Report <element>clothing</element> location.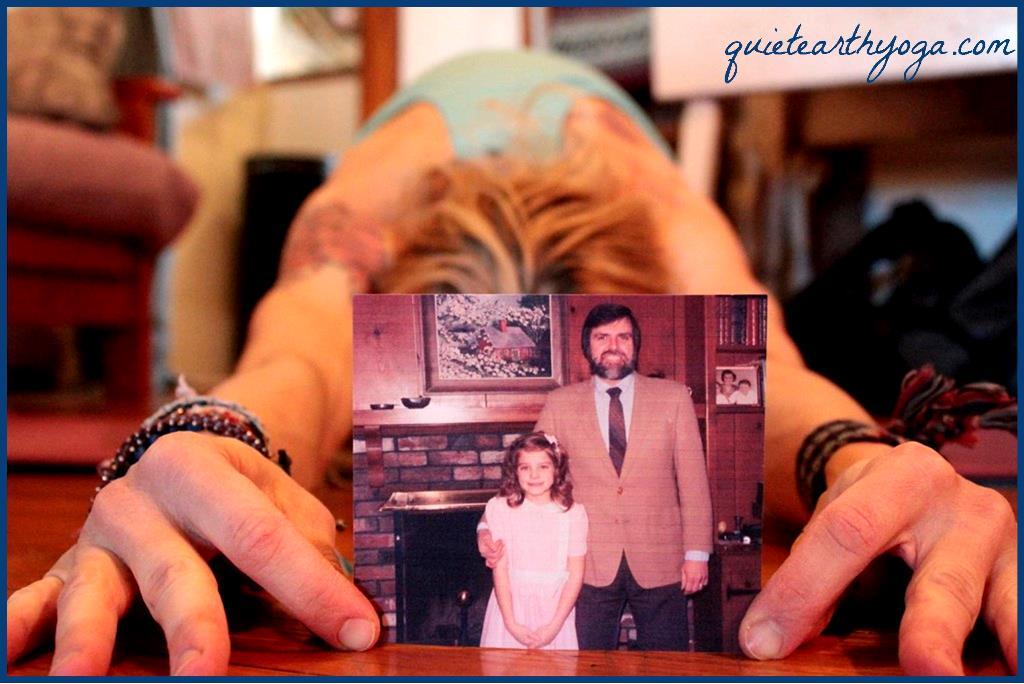
Report: [732, 389, 758, 406].
